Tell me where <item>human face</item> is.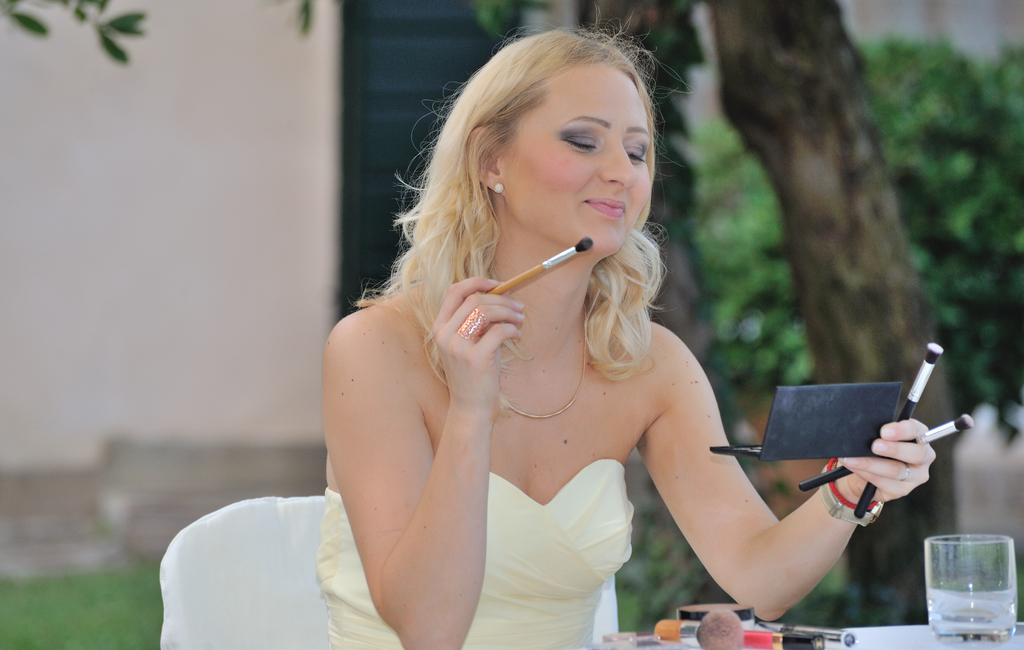
<item>human face</item> is at locate(499, 63, 649, 251).
